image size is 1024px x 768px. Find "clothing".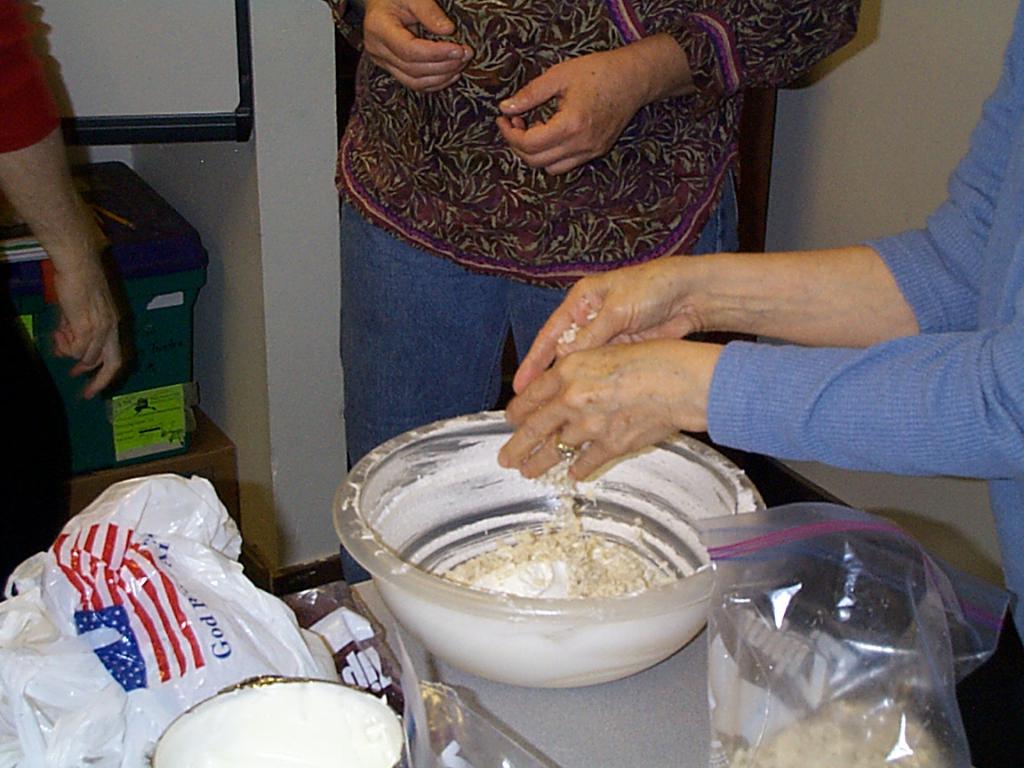
[322, 0, 858, 582].
